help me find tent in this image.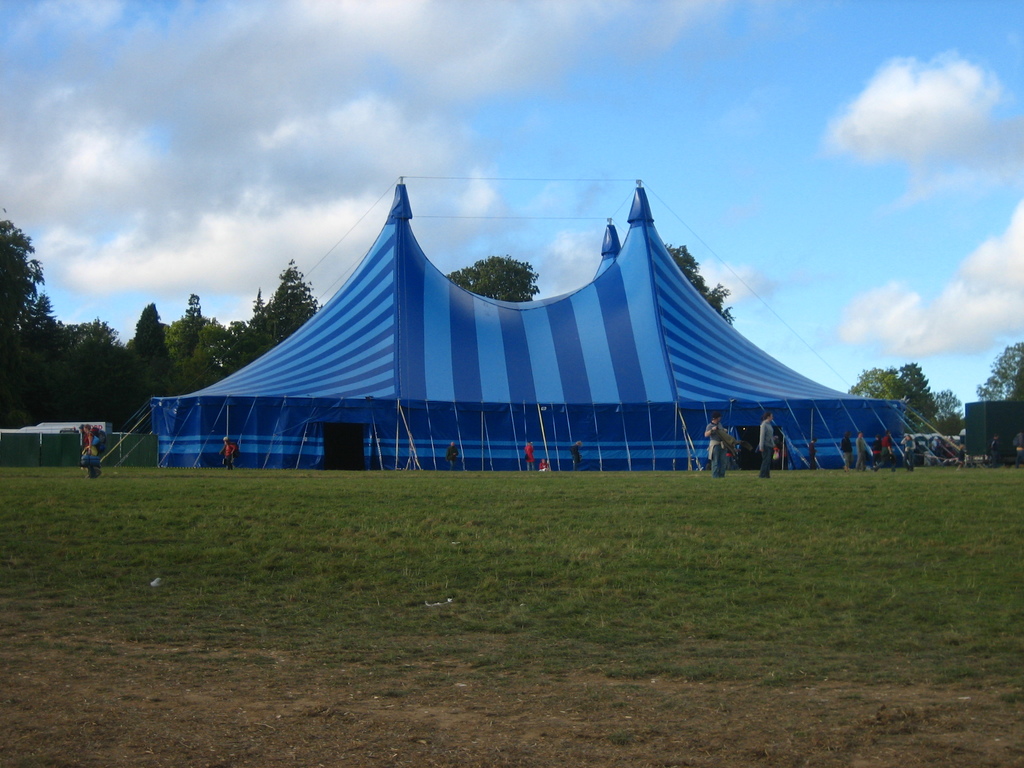
Found it: bbox=[946, 393, 1023, 452].
